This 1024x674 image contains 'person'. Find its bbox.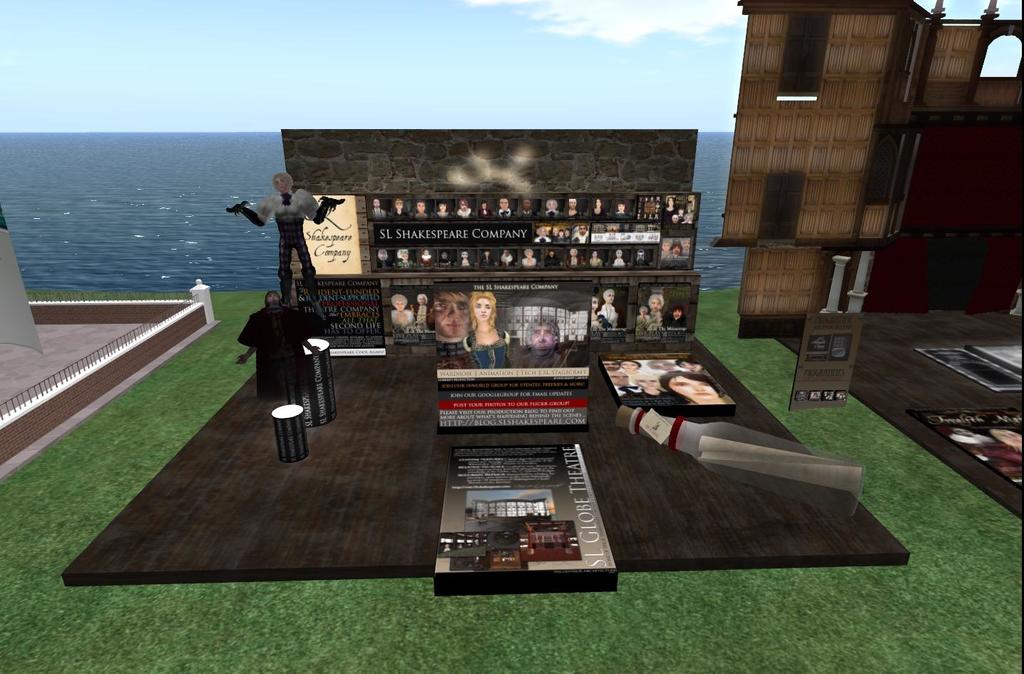
546, 200, 563, 216.
